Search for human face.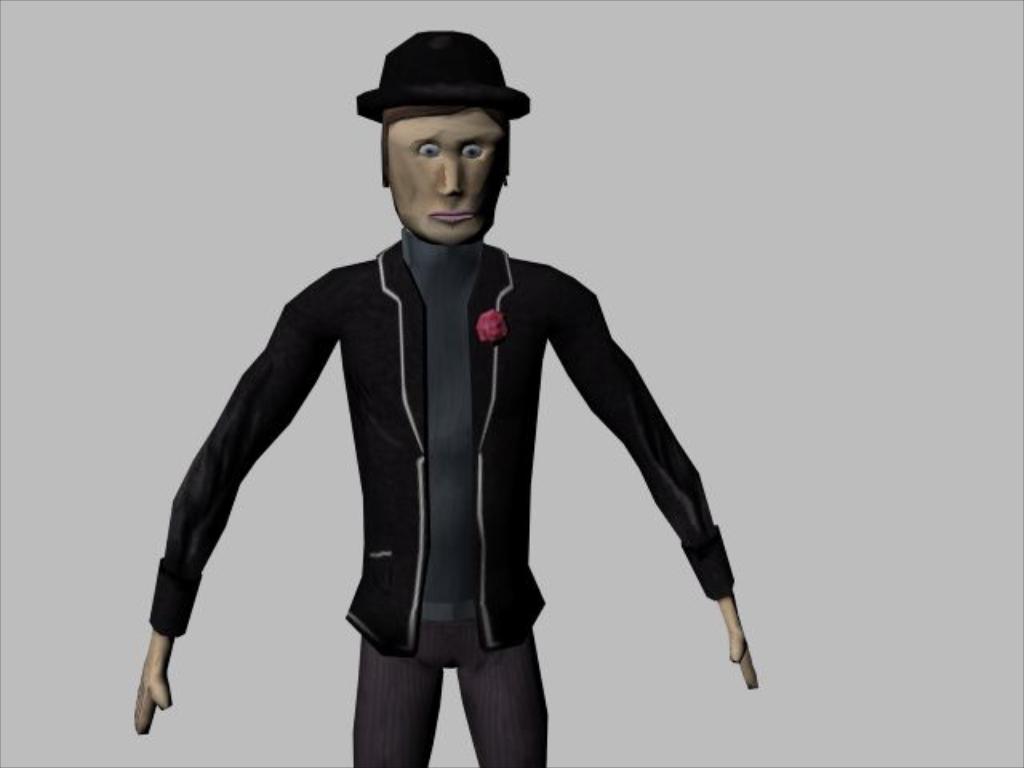
Found at bbox=[387, 106, 514, 245].
